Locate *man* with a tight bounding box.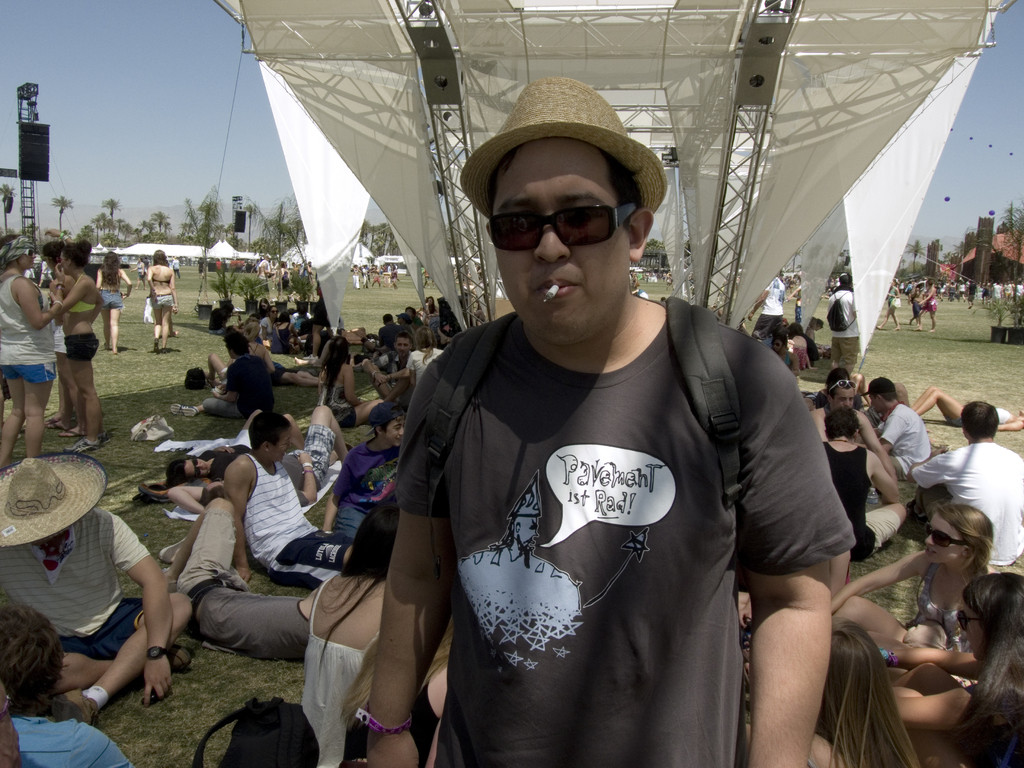
0:452:196:726.
